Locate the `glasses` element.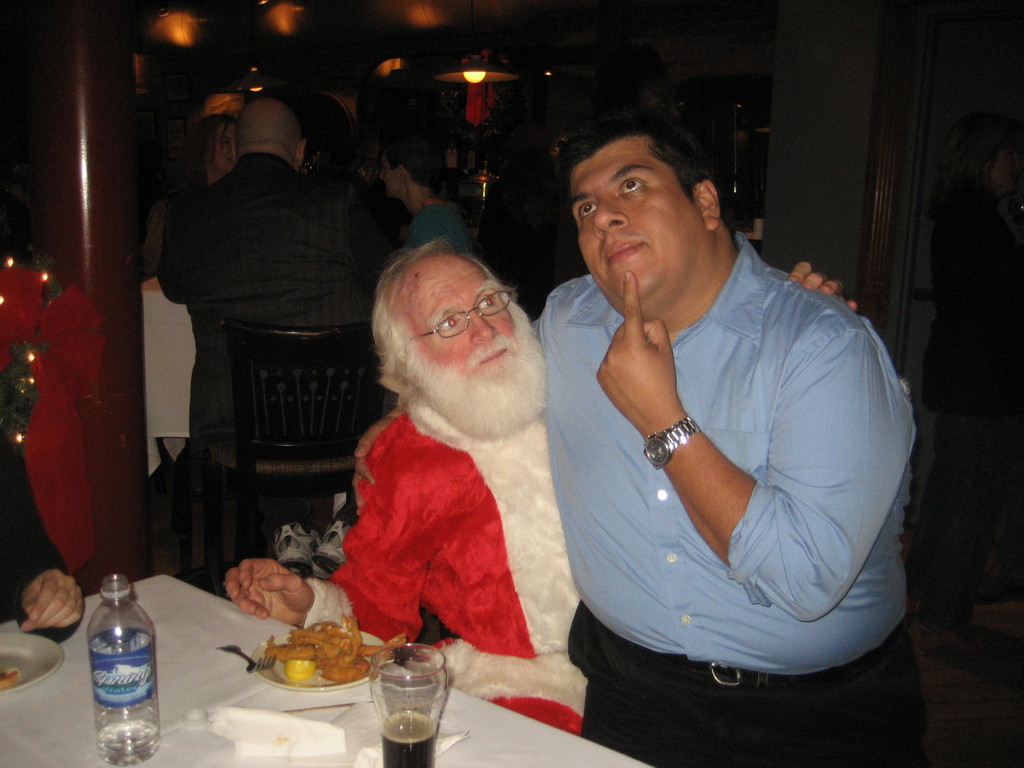
Element bbox: BBox(401, 285, 524, 354).
